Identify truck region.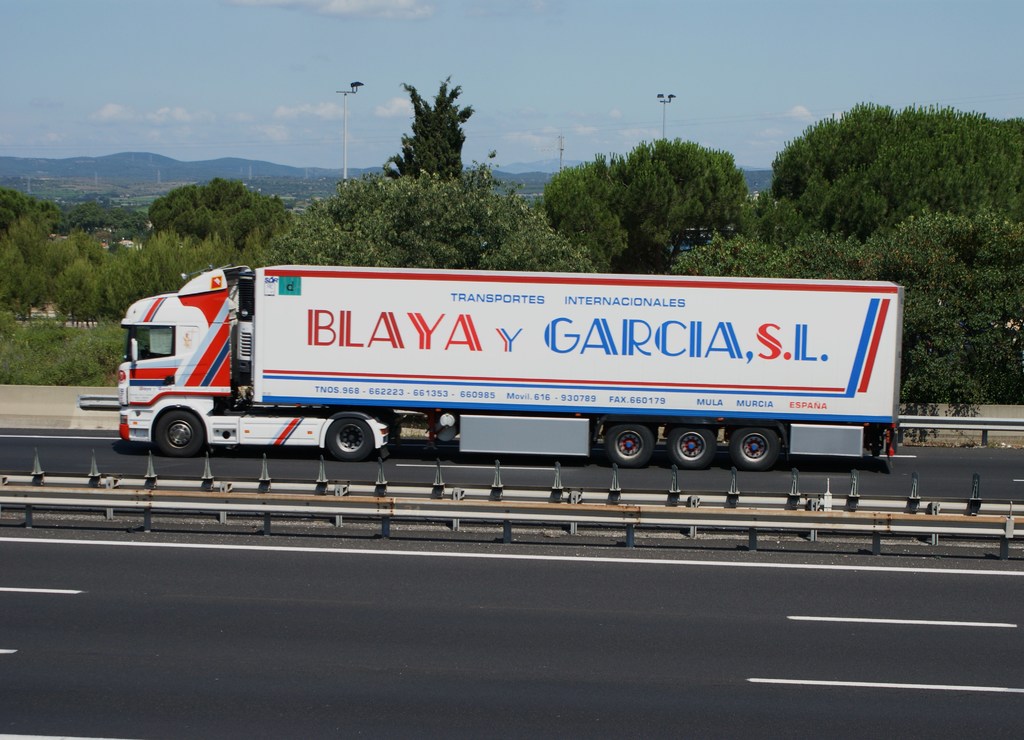
Region: 65/254/925/486.
